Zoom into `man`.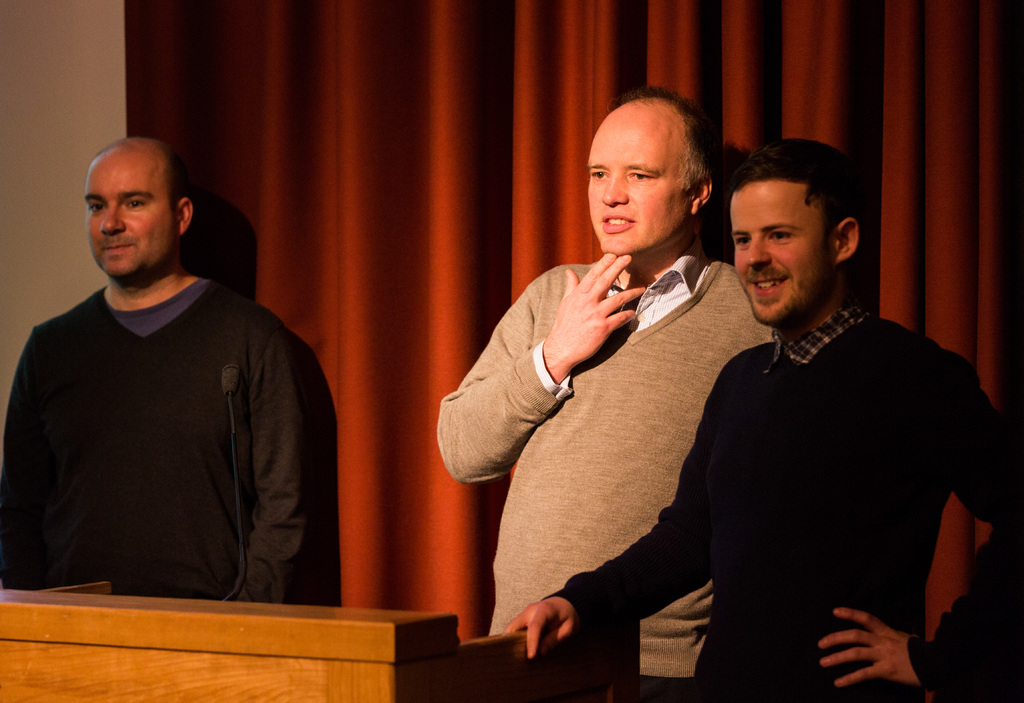
Zoom target: (left=433, top=82, right=774, bottom=702).
